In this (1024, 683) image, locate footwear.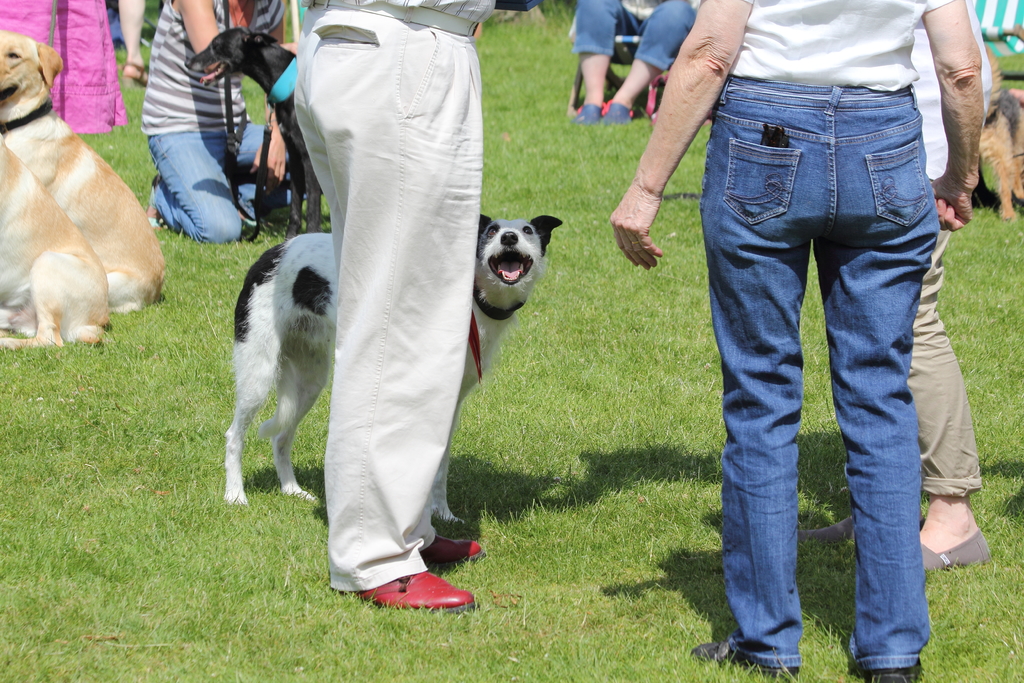
Bounding box: bbox=(849, 662, 924, 682).
